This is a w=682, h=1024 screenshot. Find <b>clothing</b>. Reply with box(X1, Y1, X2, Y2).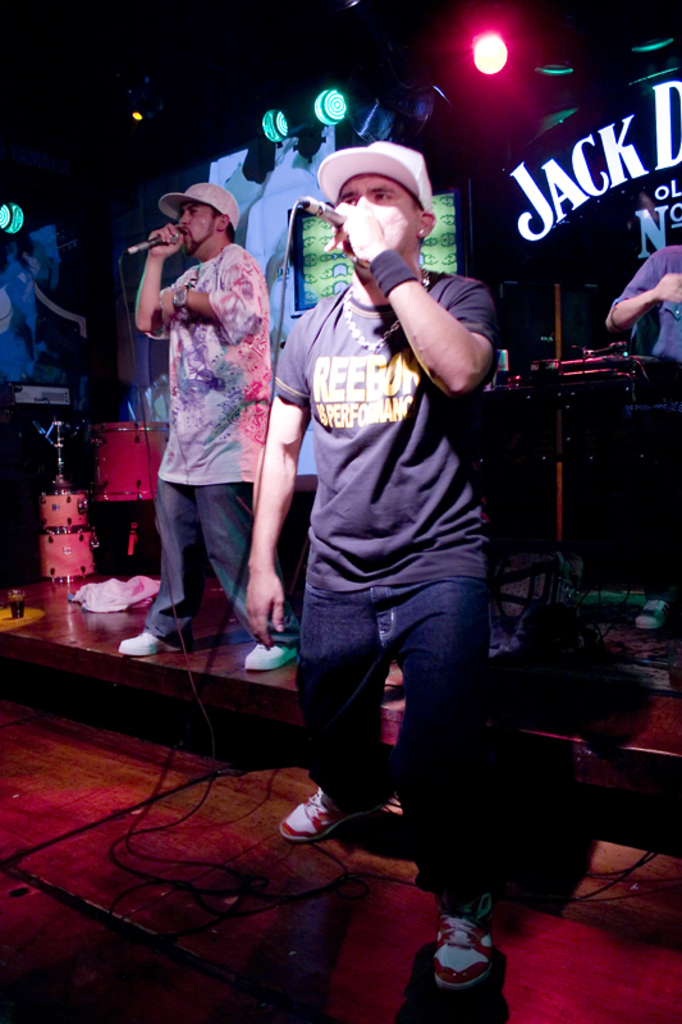
box(159, 481, 262, 632).
